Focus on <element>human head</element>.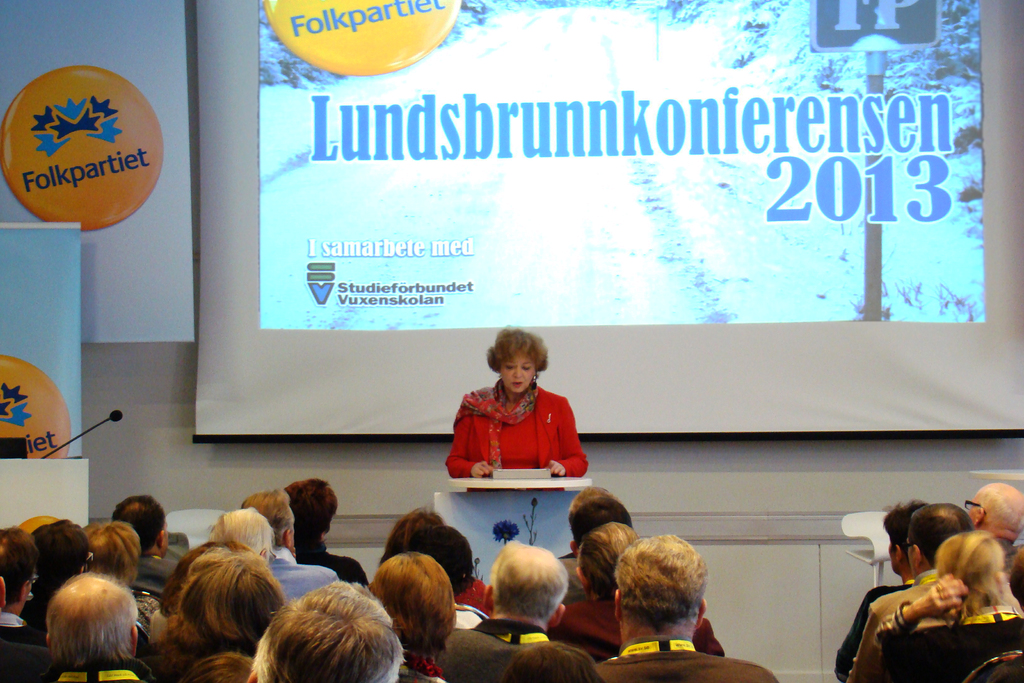
Focused at {"left": 165, "top": 539, "right": 234, "bottom": 610}.
